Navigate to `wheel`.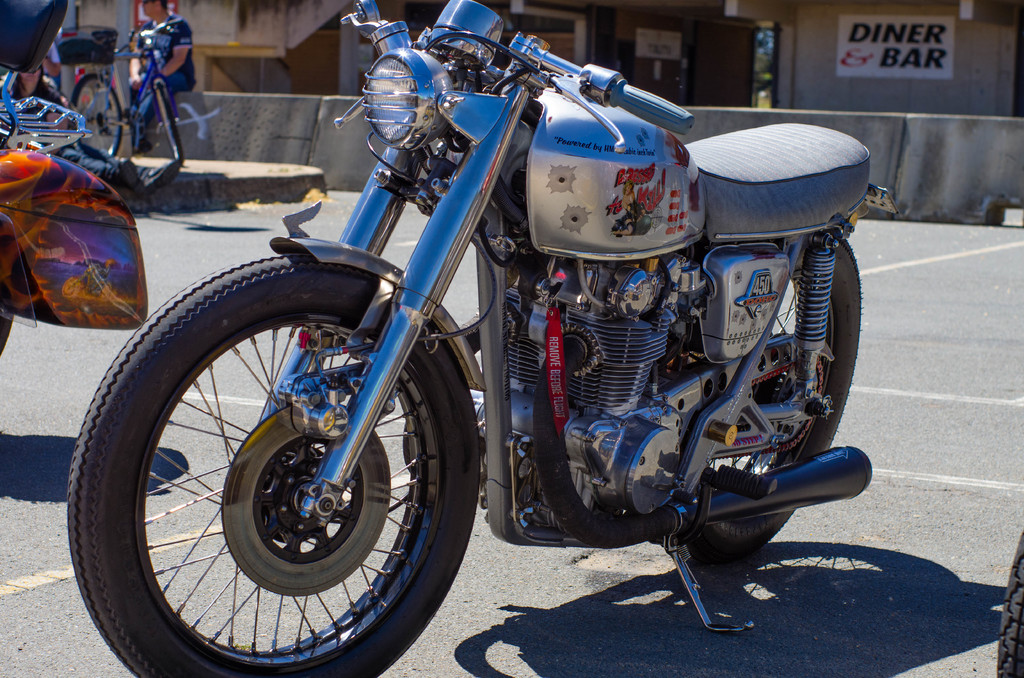
Navigation target: 73/70/125/155.
